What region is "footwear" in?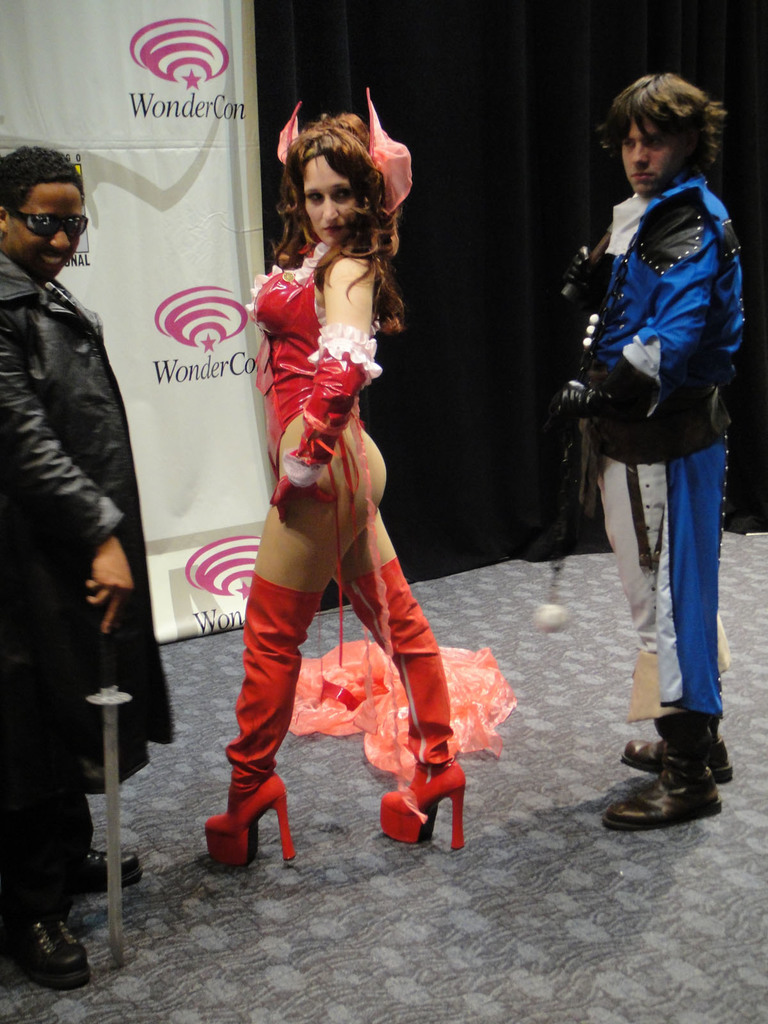
6,904,86,993.
